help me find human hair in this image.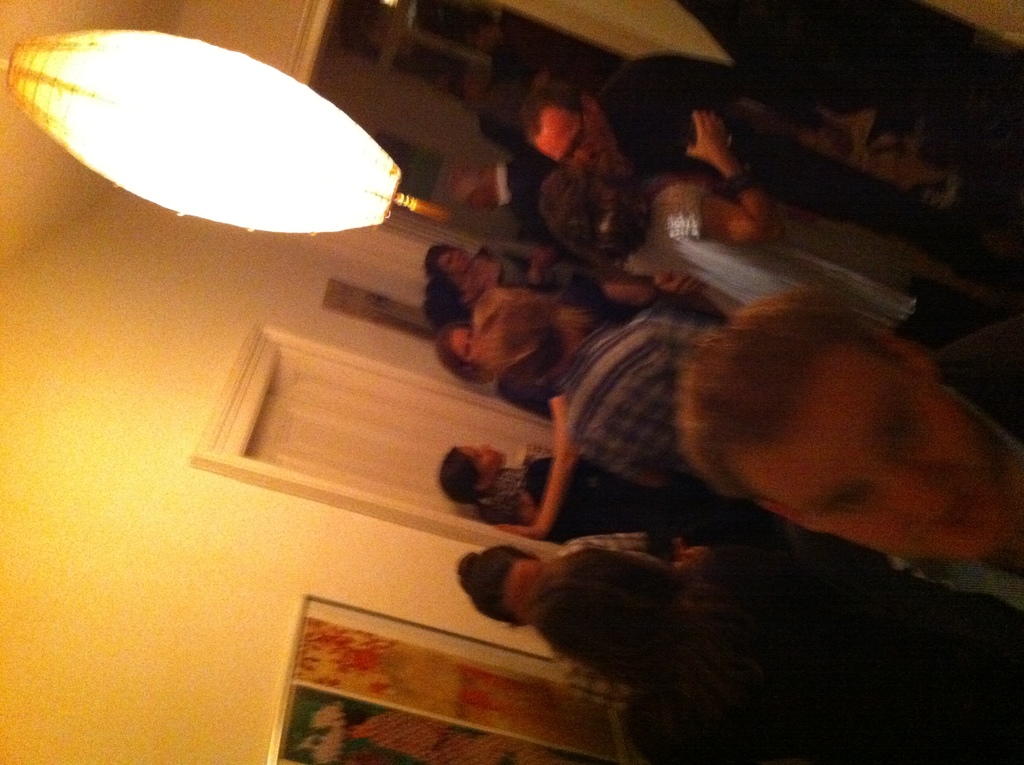
Found it: x1=438 y1=446 x2=492 y2=506.
